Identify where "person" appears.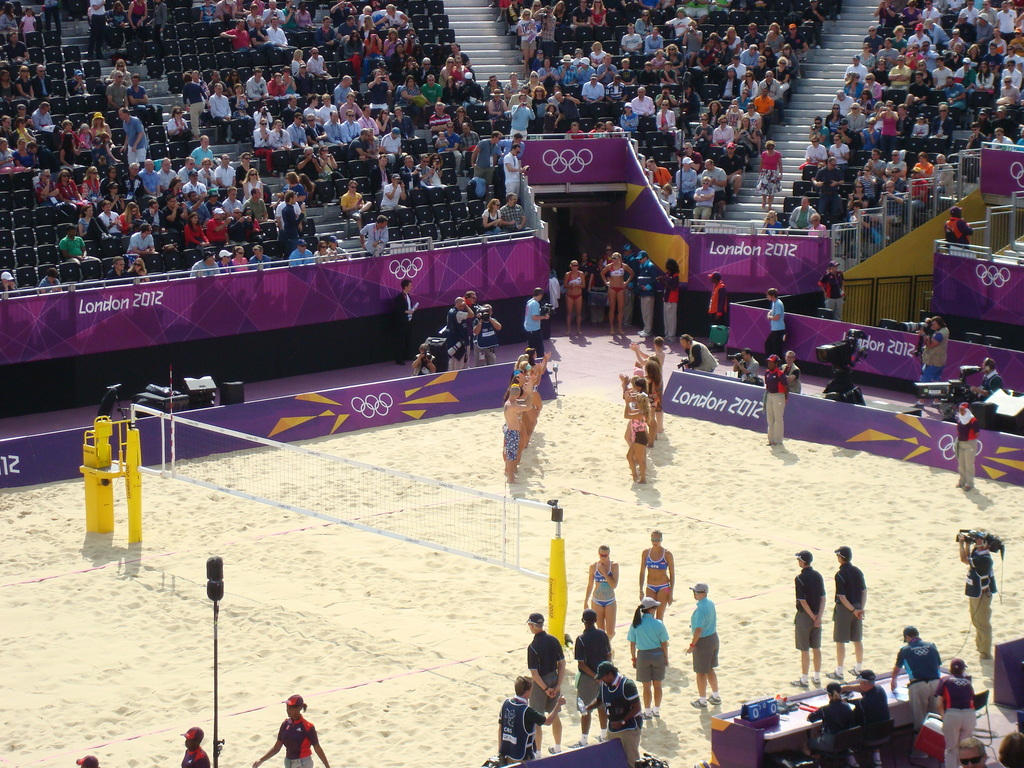
Appears at bbox=(111, 58, 136, 77).
